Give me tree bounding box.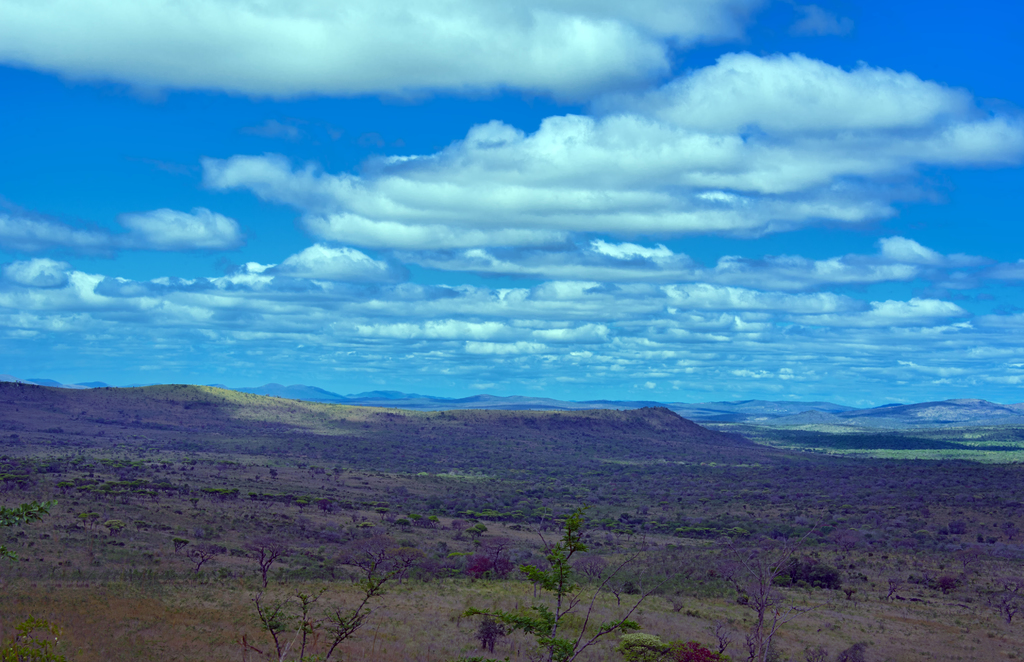
l=778, t=553, r=841, b=594.
